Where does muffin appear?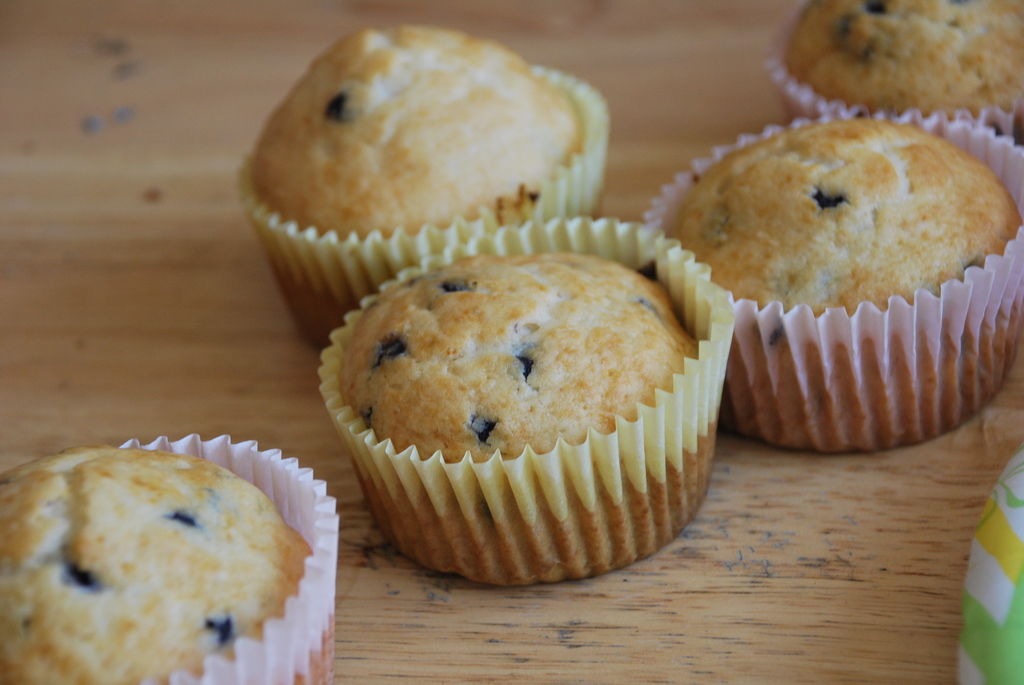
Appears at (232,19,616,349).
